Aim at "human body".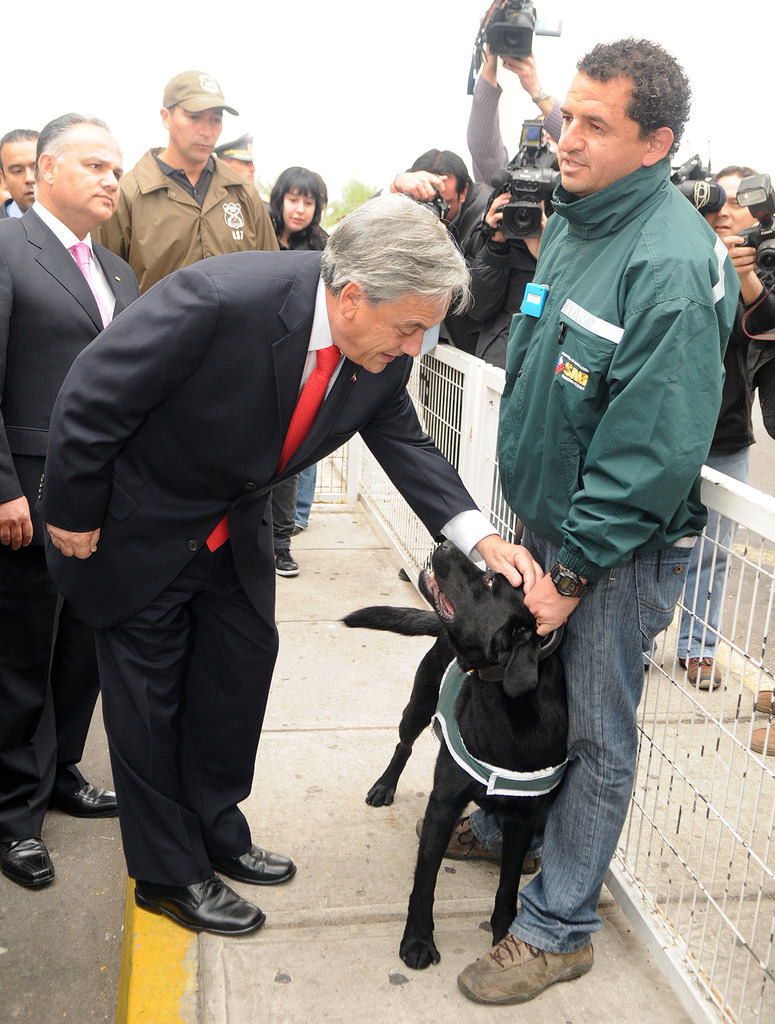
Aimed at {"left": 363, "top": 172, "right": 489, "bottom": 350}.
